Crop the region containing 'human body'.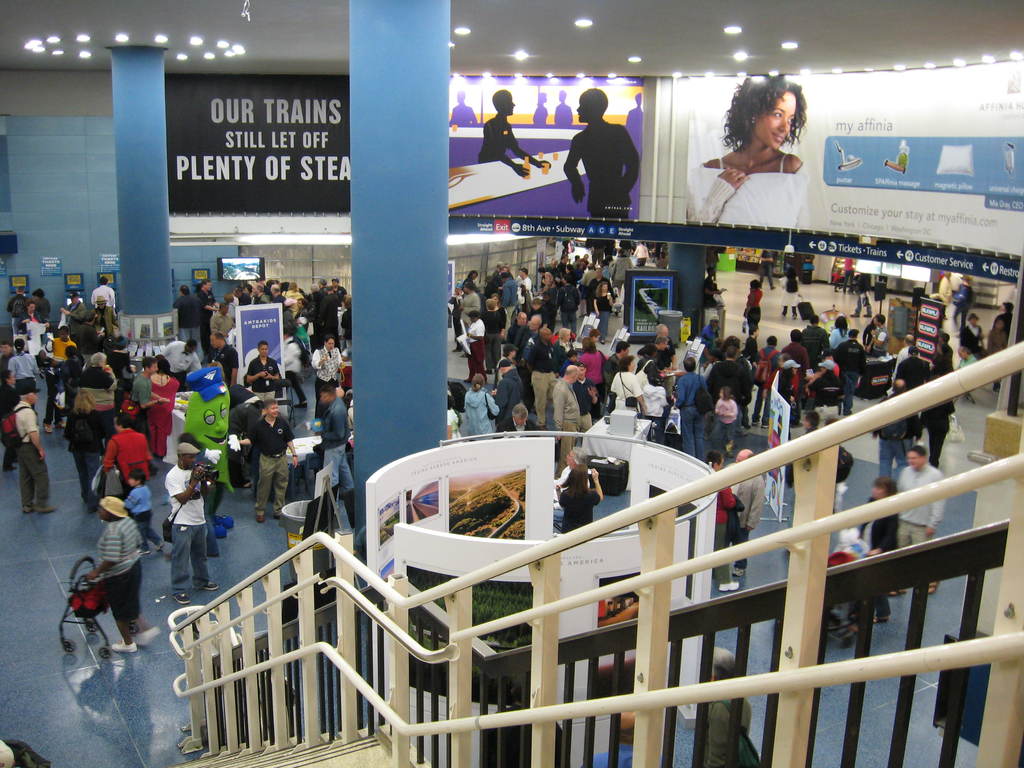
Crop region: {"x1": 98, "y1": 515, "x2": 157, "y2": 657}.
